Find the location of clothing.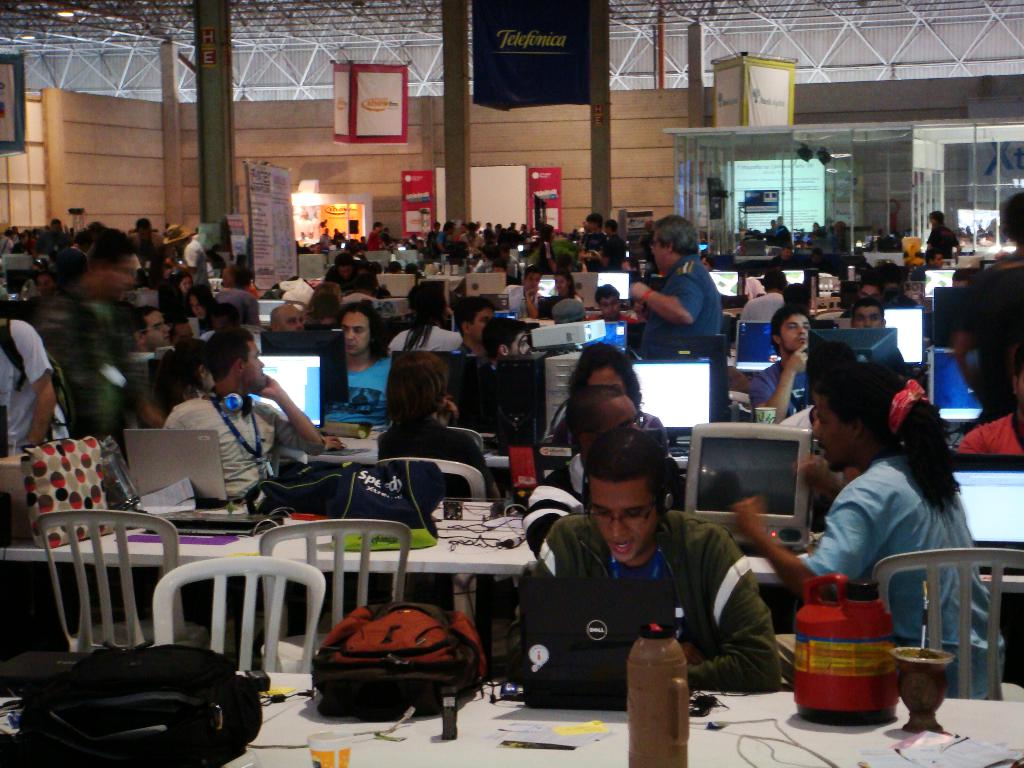
Location: 972/420/1014/450.
